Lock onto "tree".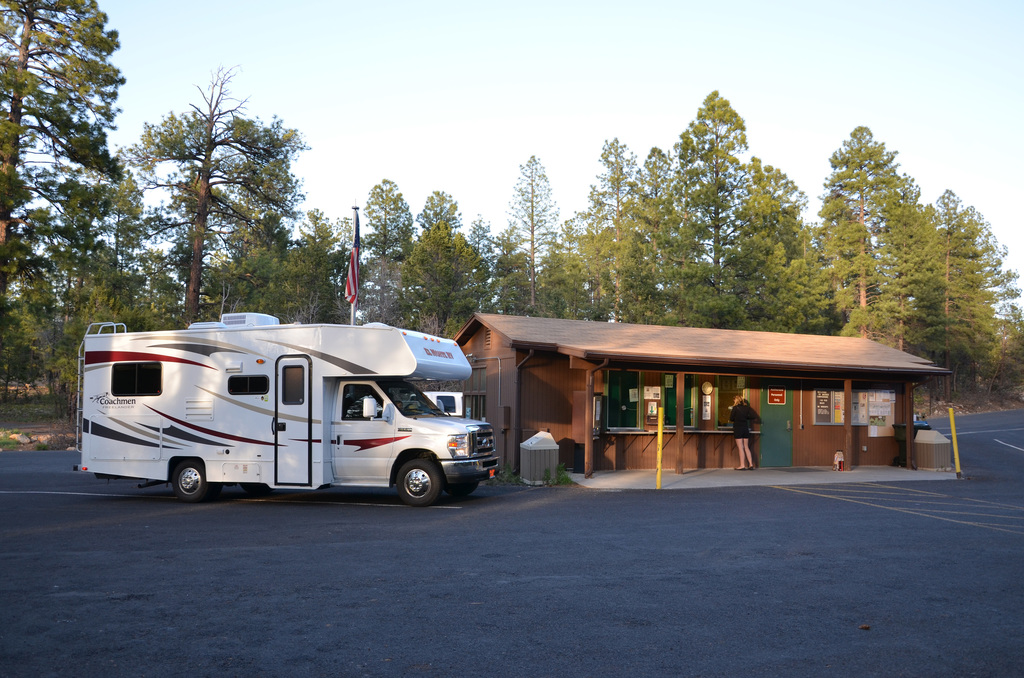
Locked: region(416, 189, 465, 231).
